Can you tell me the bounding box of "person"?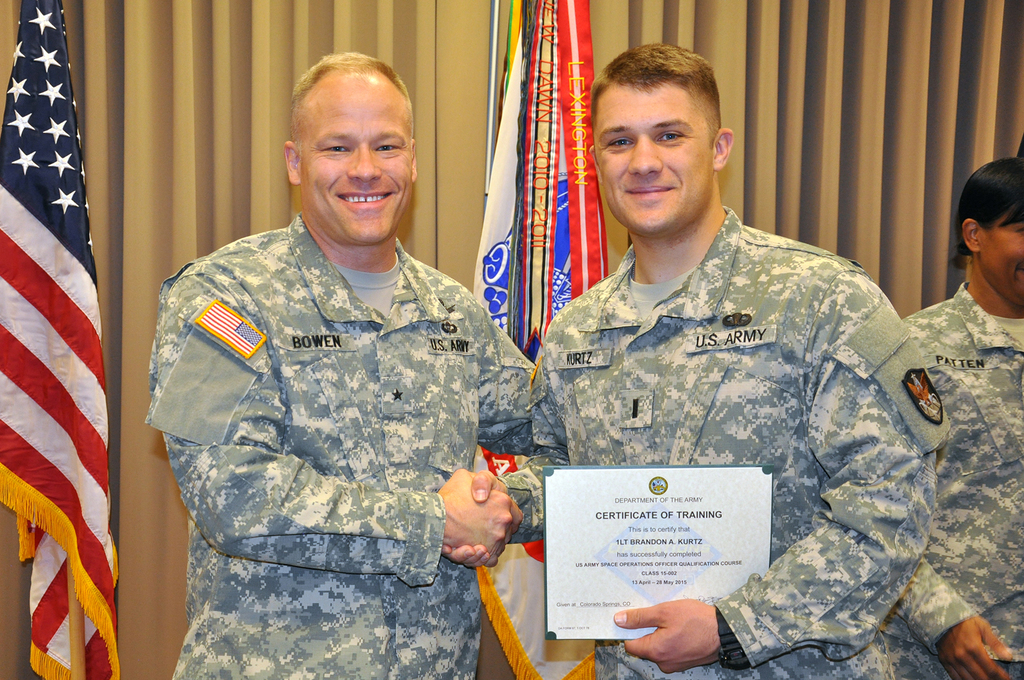
[139,63,548,667].
